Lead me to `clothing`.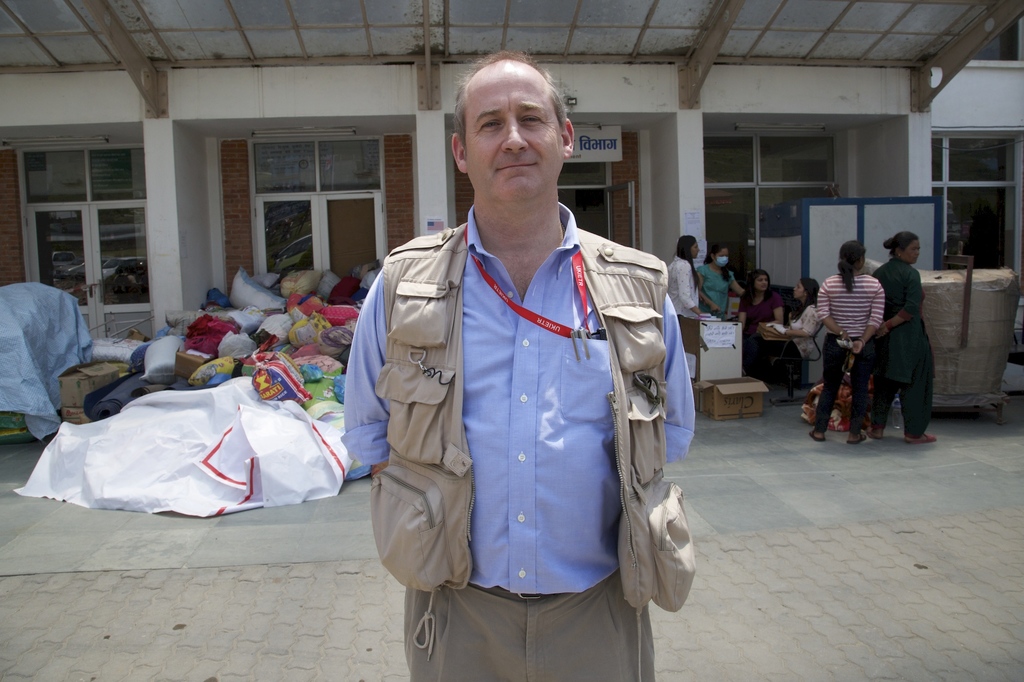
Lead to [339,204,696,681].
